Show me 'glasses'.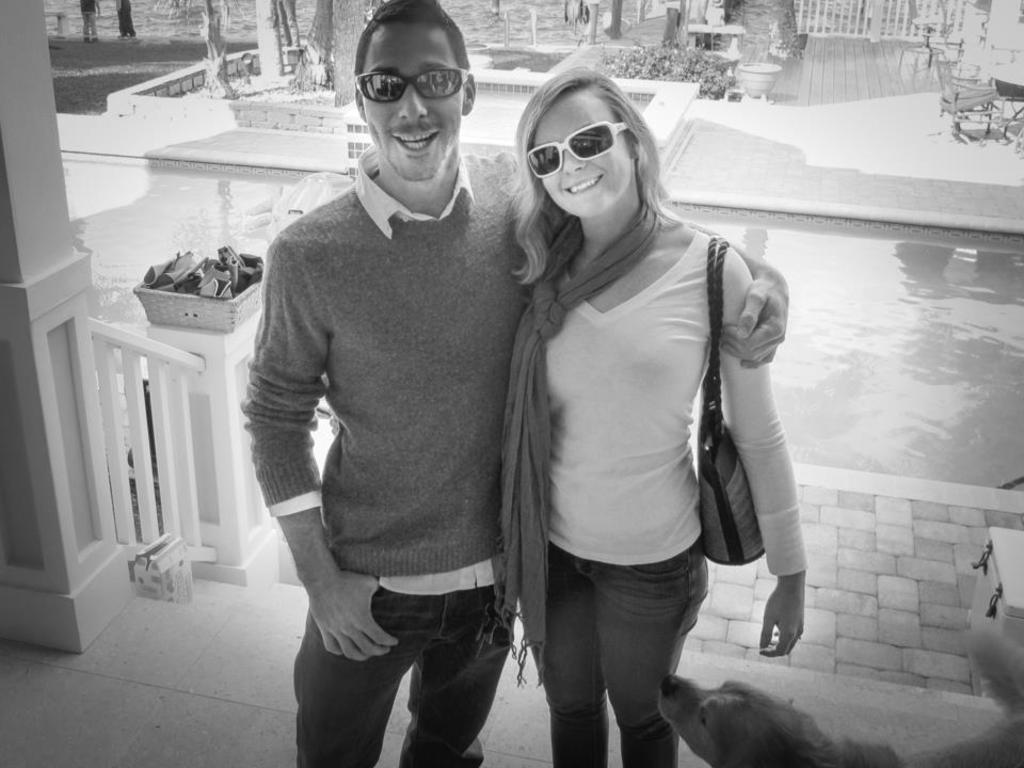
'glasses' is here: {"left": 517, "top": 113, "right": 638, "bottom": 170}.
